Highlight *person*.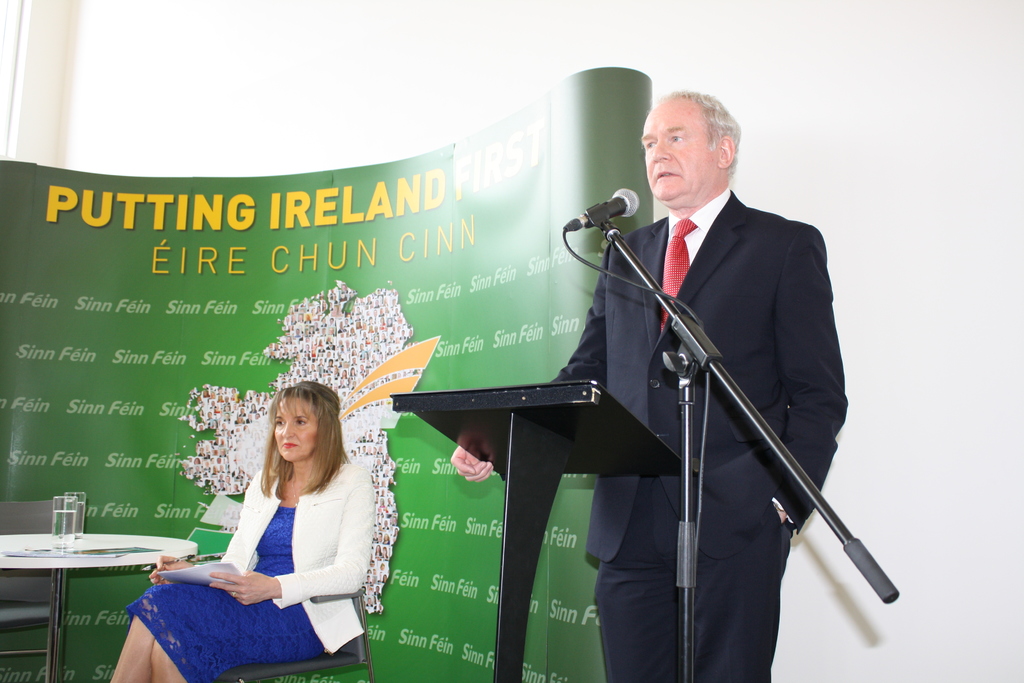
Highlighted region: 567 83 881 682.
